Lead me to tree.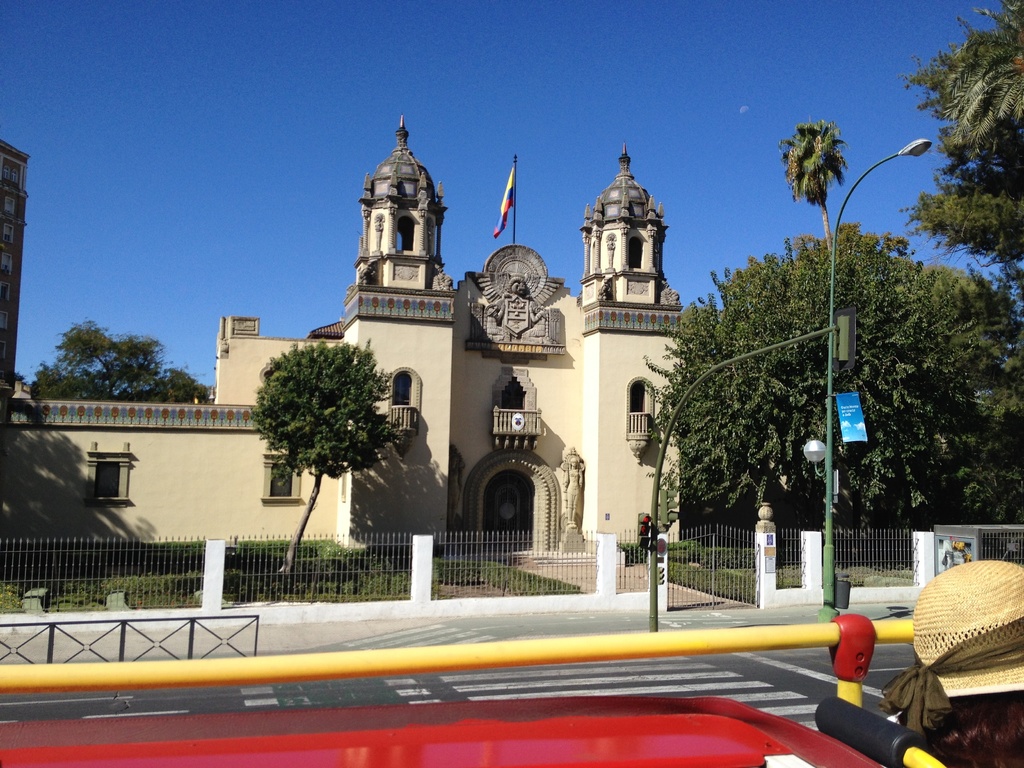
Lead to 10 311 207 408.
